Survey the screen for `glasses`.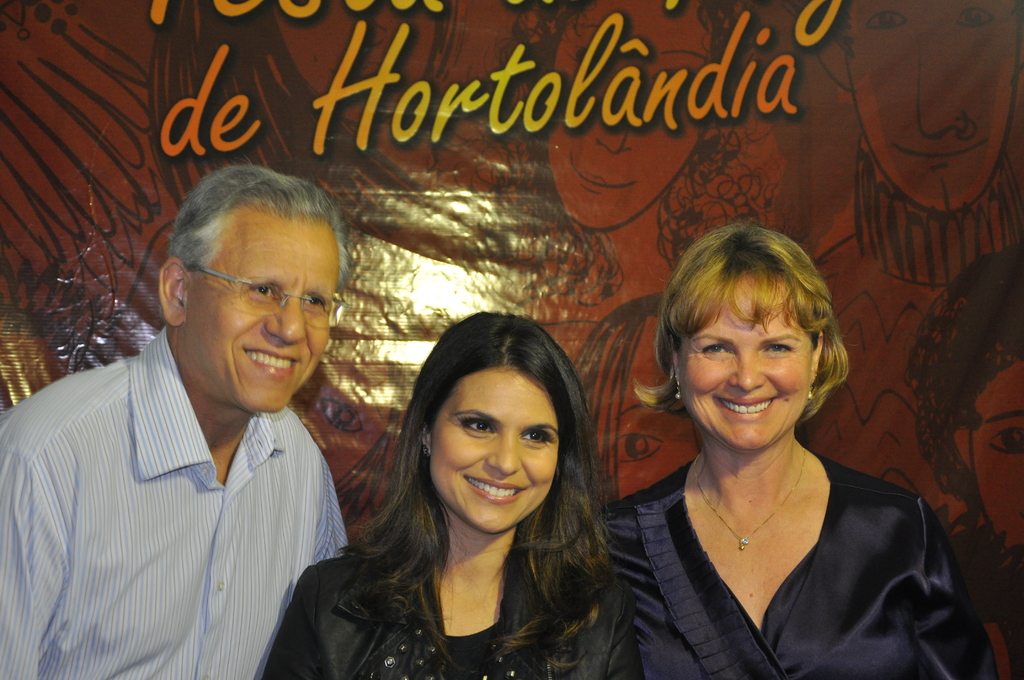
Survey found: {"x1": 164, "y1": 261, "x2": 342, "y2": 334}.
